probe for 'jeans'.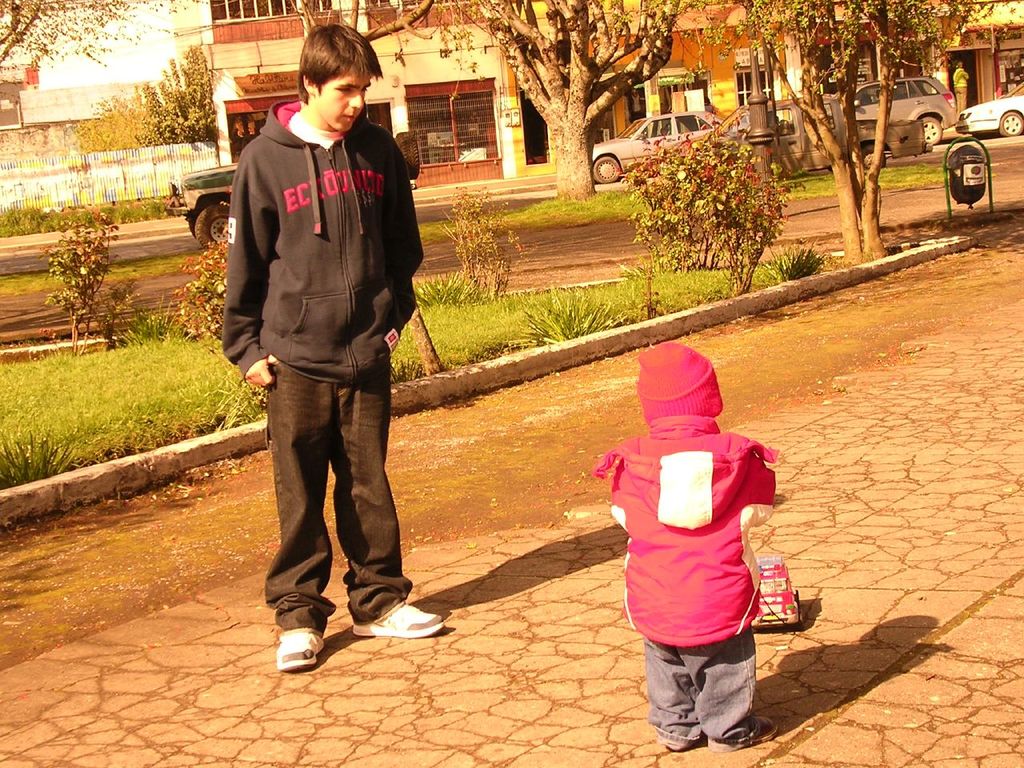
Probe result: x1=262, y1=356, x2=414, y2=626.
